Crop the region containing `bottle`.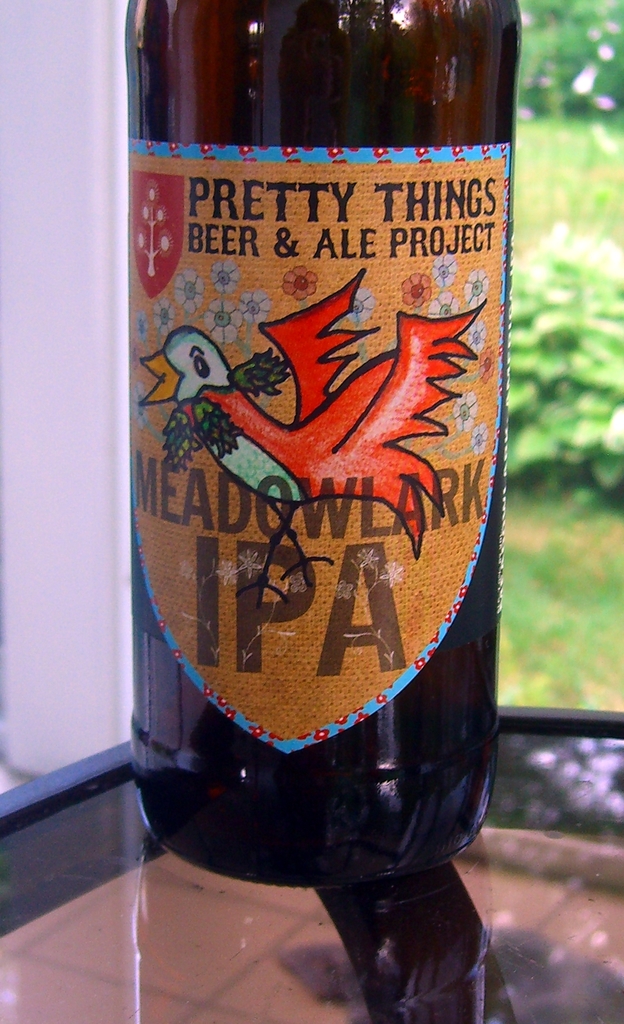
Crop region: locate(117, 0, 534, 884).
